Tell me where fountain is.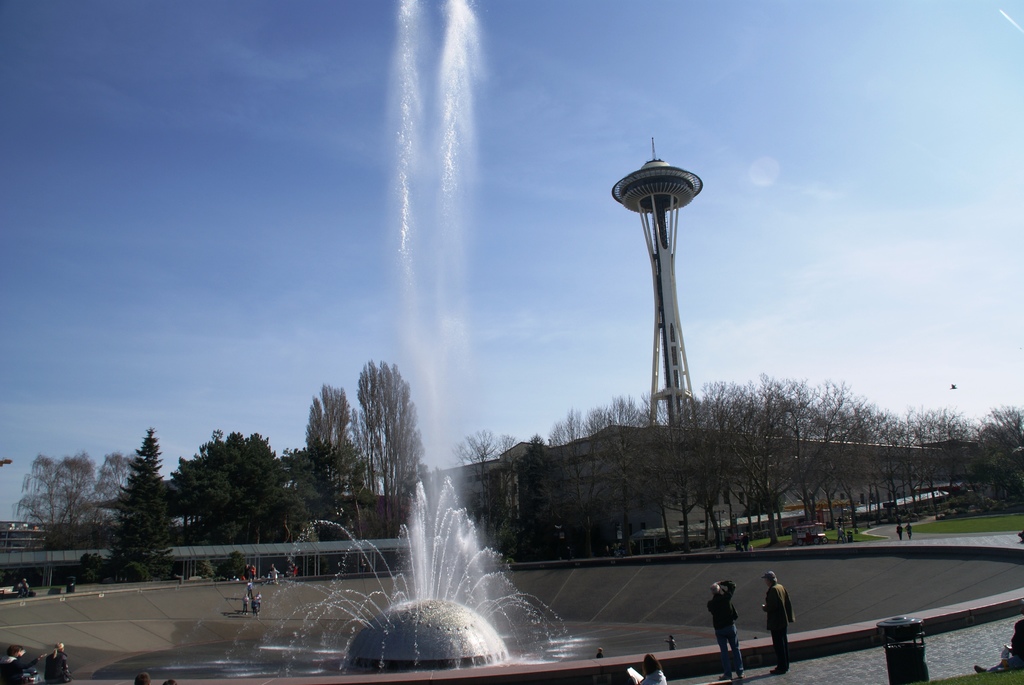
fountain is at (left=292, top=420, right=588, bottom=667).
